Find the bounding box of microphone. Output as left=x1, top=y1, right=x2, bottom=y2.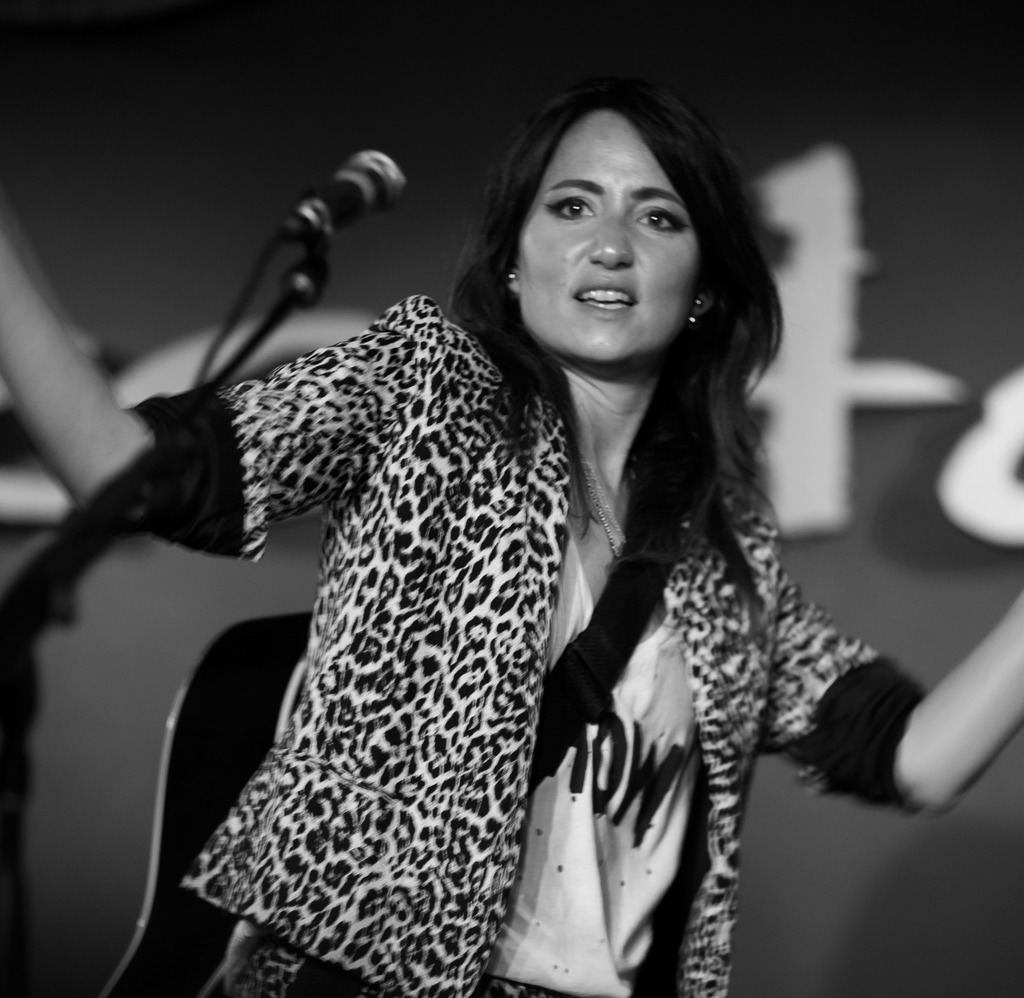
left=264, top=142, right=419, bottom=264.
